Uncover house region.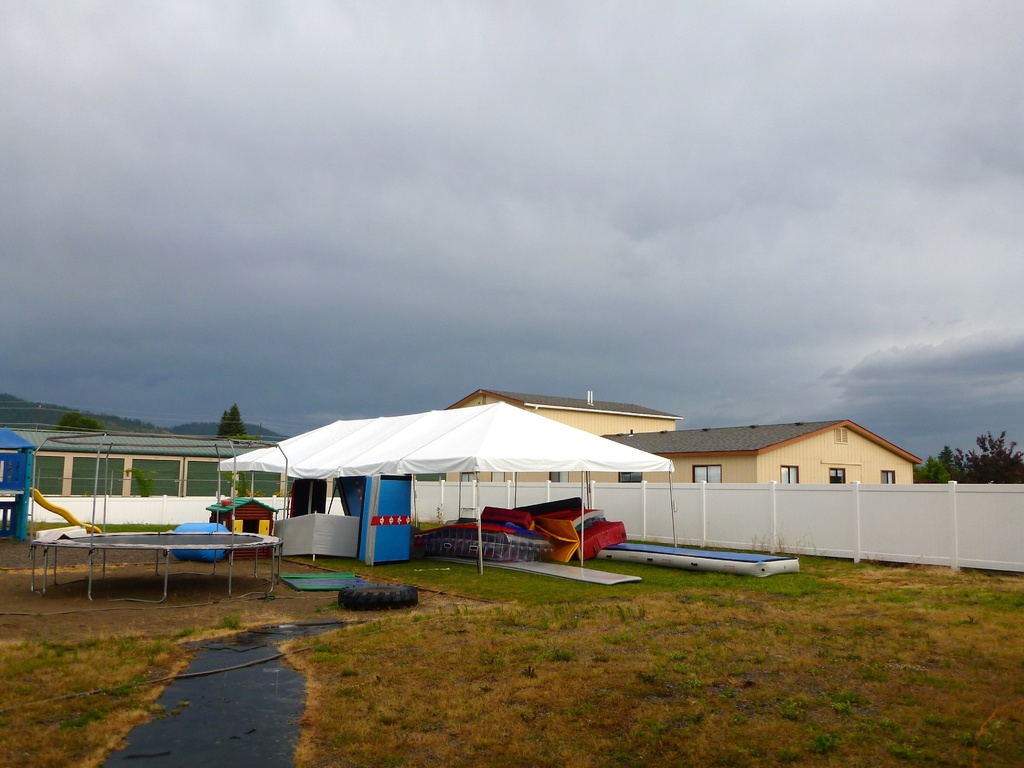
Uncovered: x1=612 y1=407 x2=928 y2=554.
